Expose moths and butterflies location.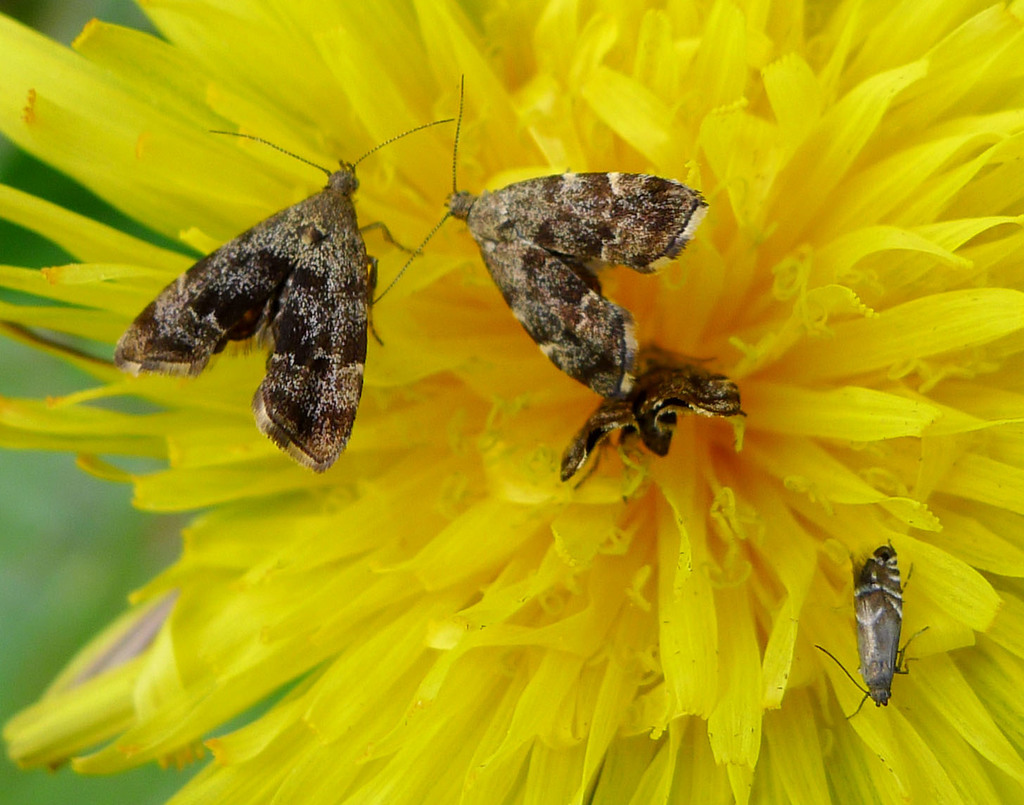
Exposed at (554, 336, 751, 493).
